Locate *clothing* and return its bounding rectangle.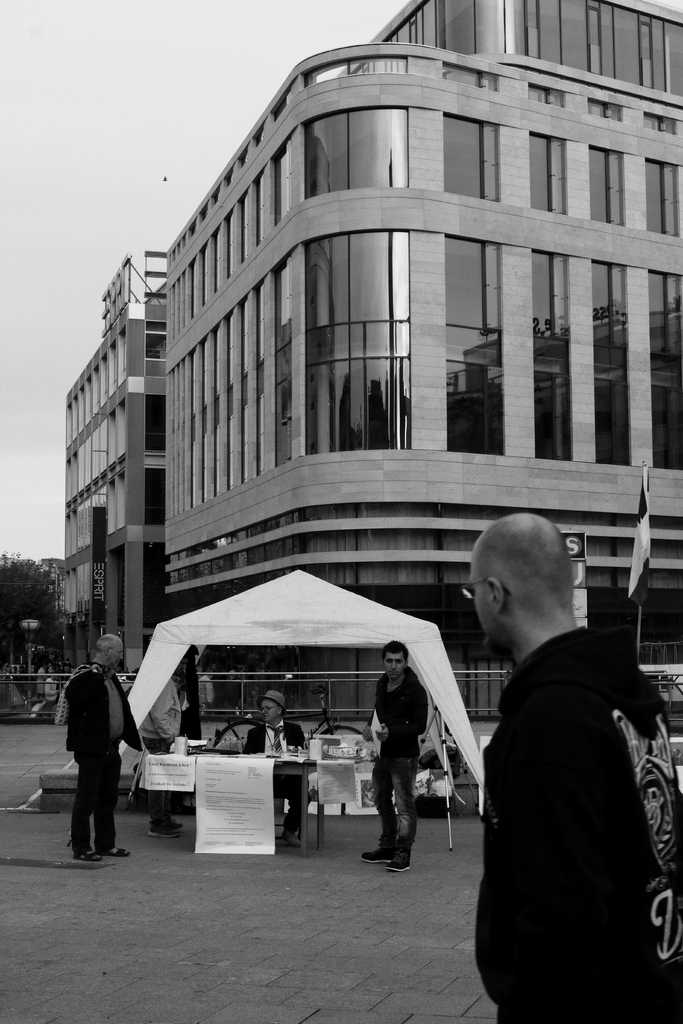
bbox(365, 671, 429, 860).
